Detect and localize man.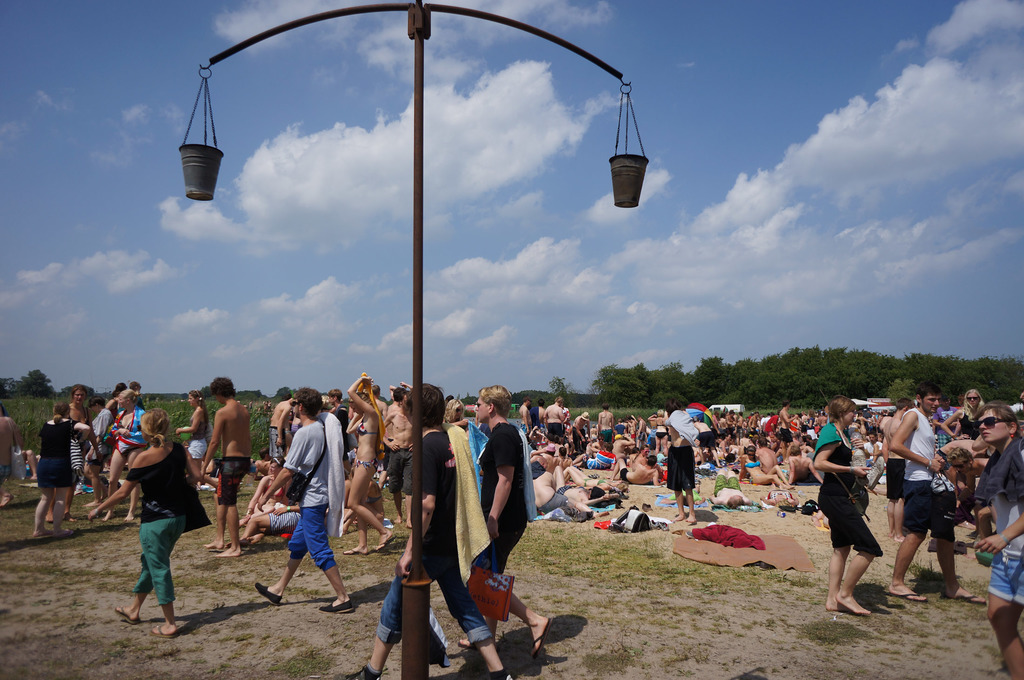
Localized at bbox=[345, 383, 513, 679].
